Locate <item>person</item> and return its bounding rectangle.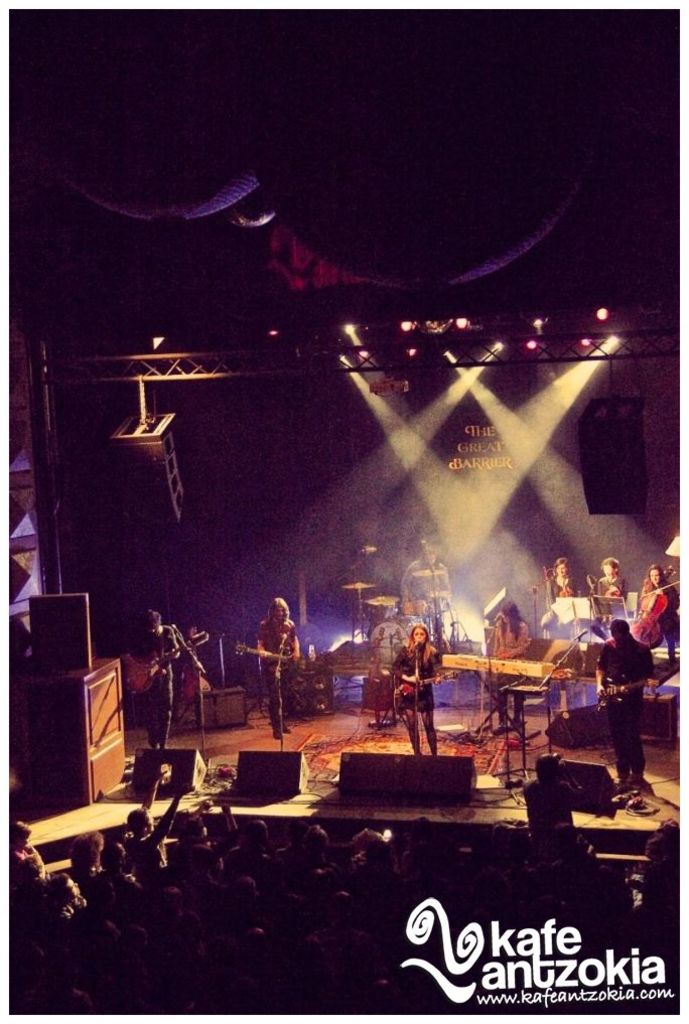
left=594, top=620, right=655, bottom=787.
